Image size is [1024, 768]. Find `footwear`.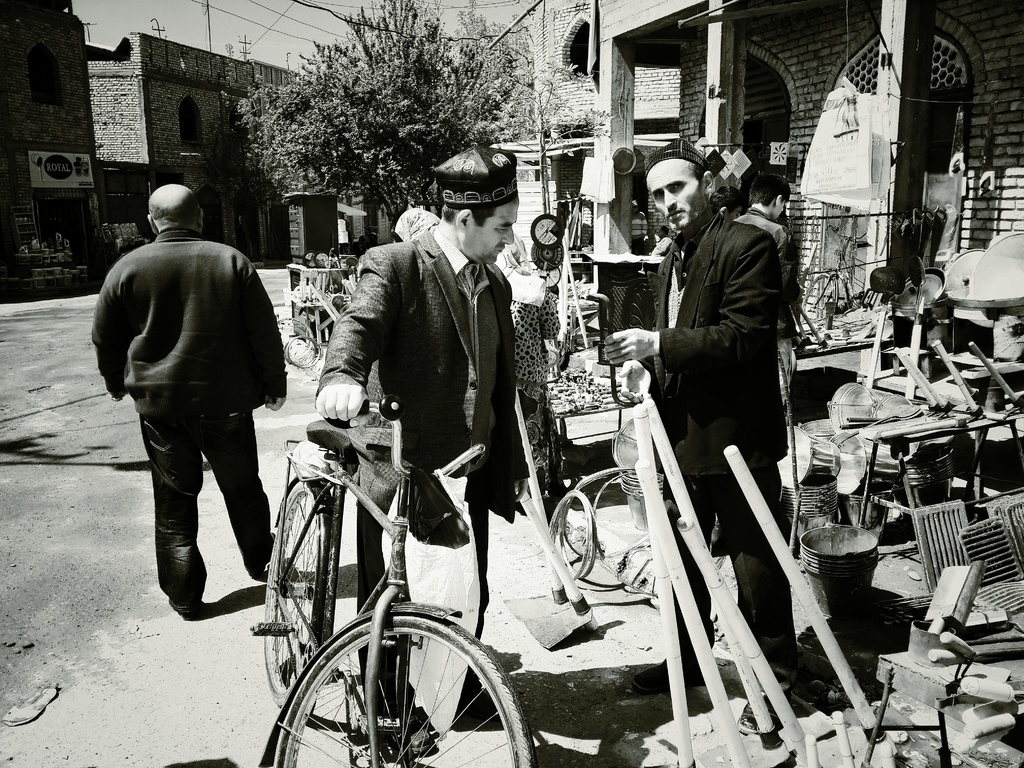
<box>630,640,700,694</box>.
